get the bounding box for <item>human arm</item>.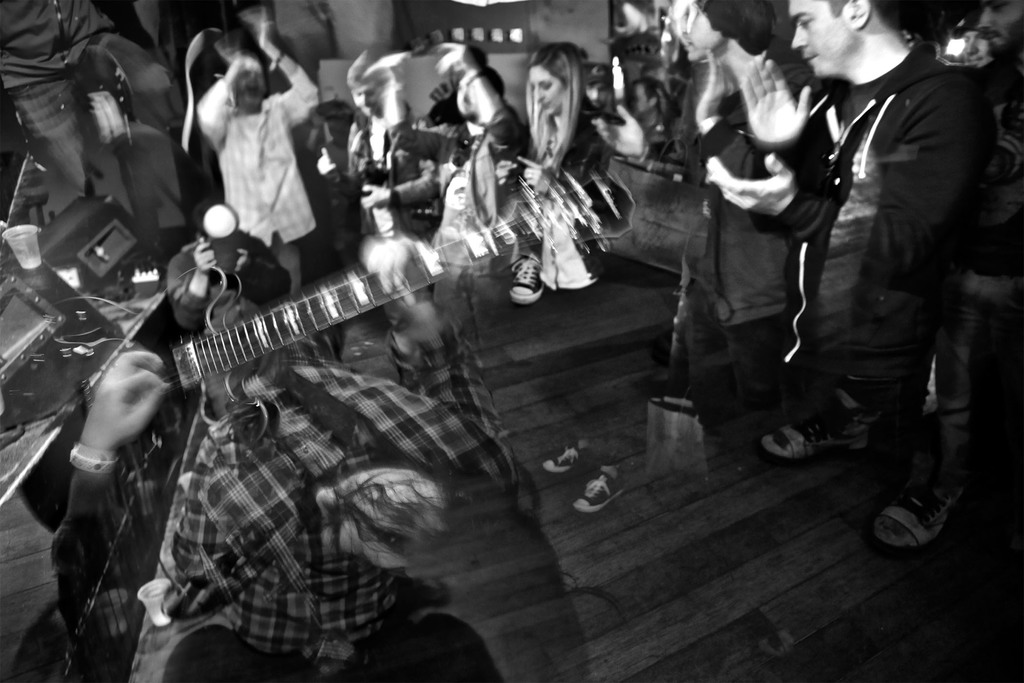
box=[256, 10, 319, 128].
